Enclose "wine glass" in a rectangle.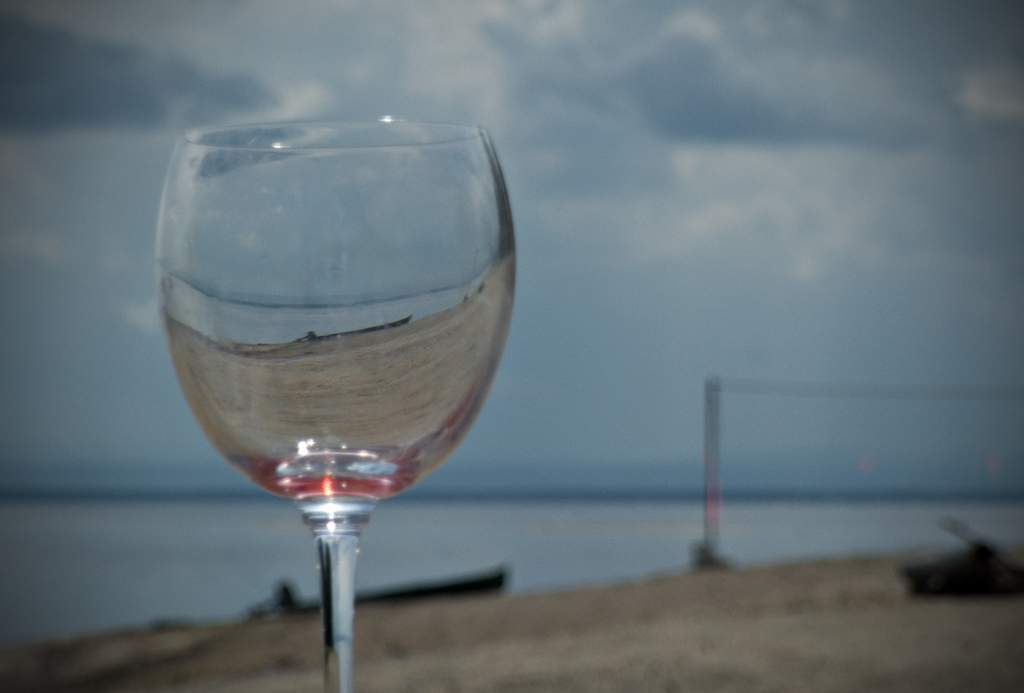
161/114/514/692.
